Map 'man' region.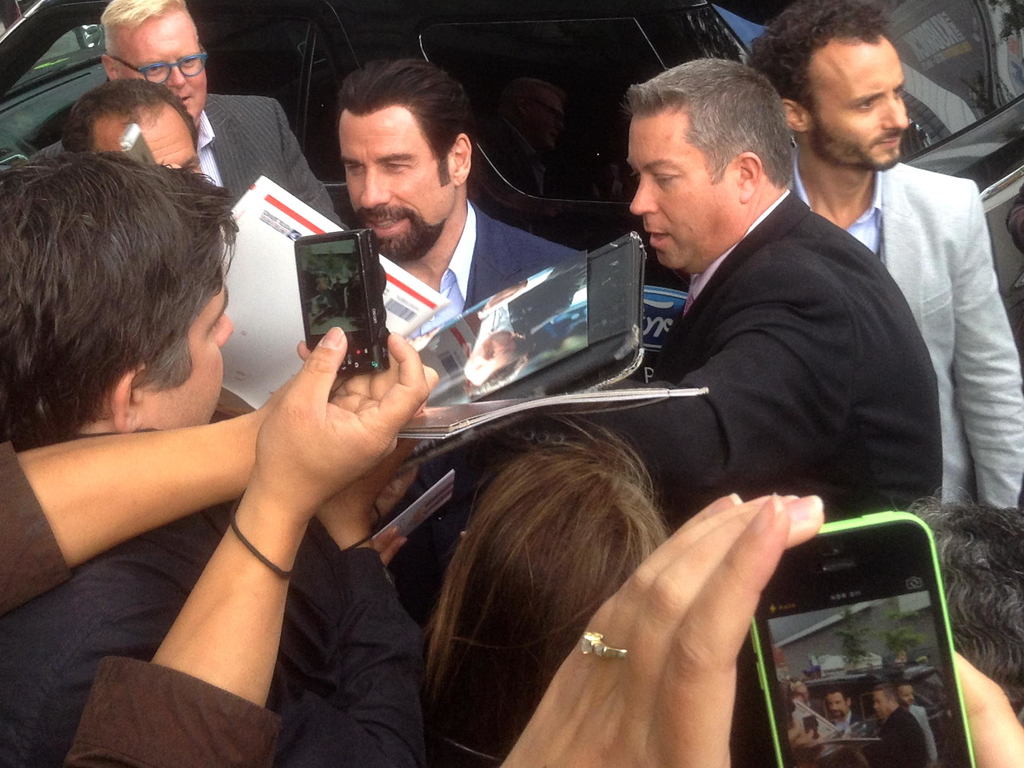
Mapped to 61,76,204,175.
